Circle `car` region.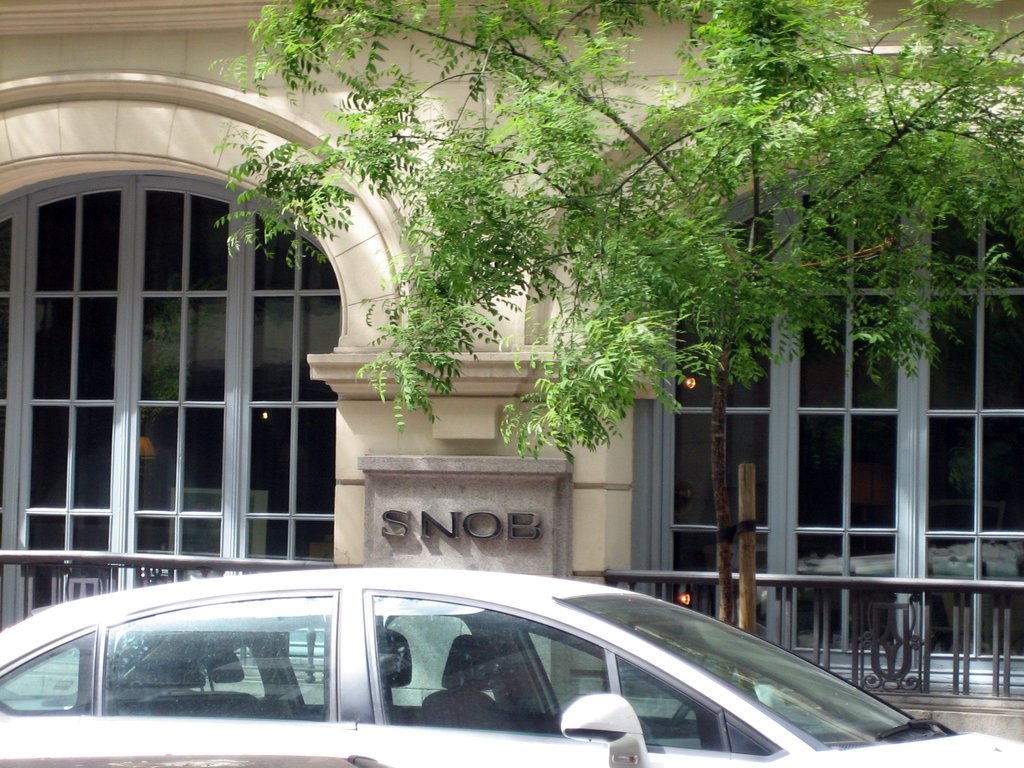
Region: <box>0,569,1013,767</box>.
